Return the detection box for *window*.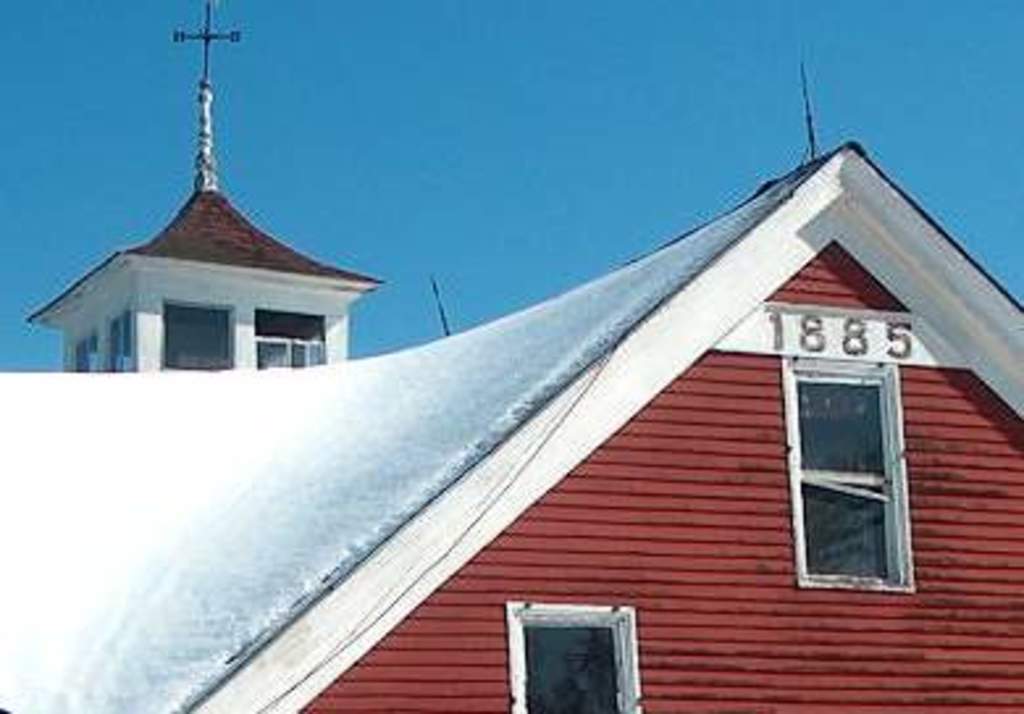
x1=68, y1=331, x2=95, y2=370.
